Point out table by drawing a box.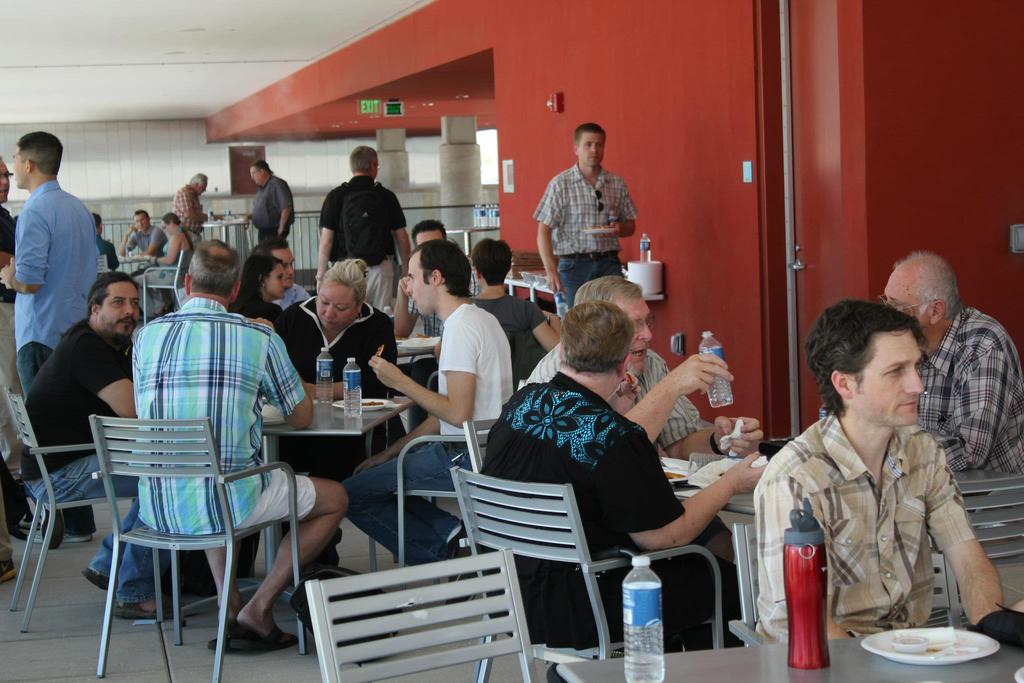
652:449:780:570.
